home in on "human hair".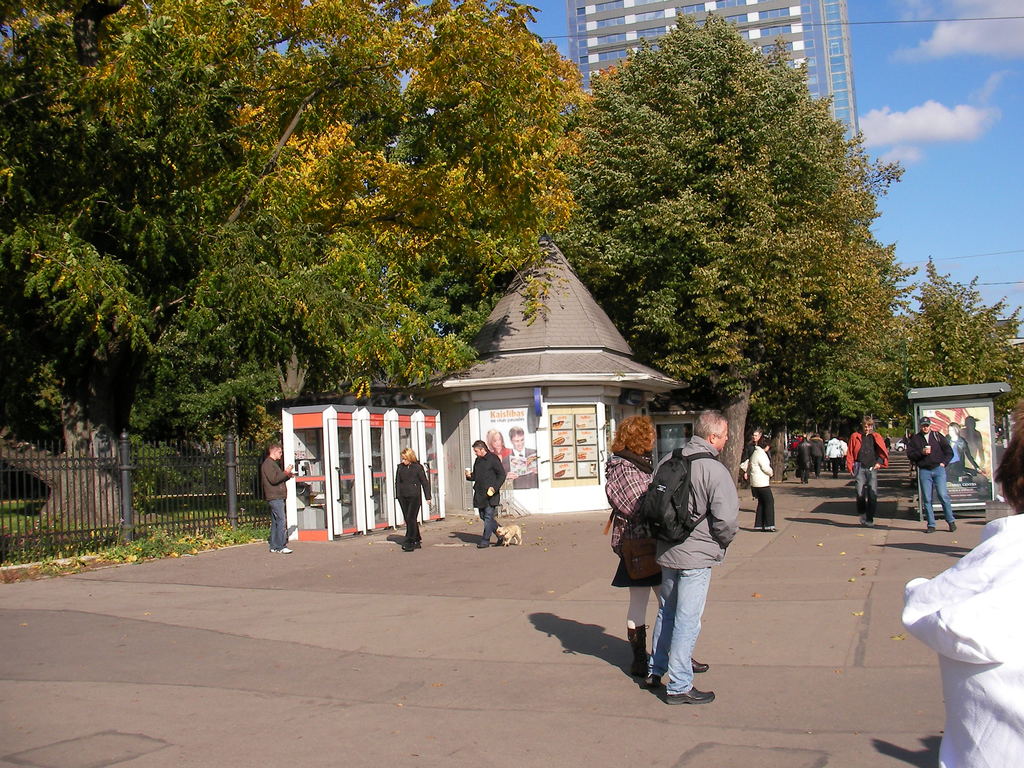
Homed in at bbox(692, 402, 722, 440).
